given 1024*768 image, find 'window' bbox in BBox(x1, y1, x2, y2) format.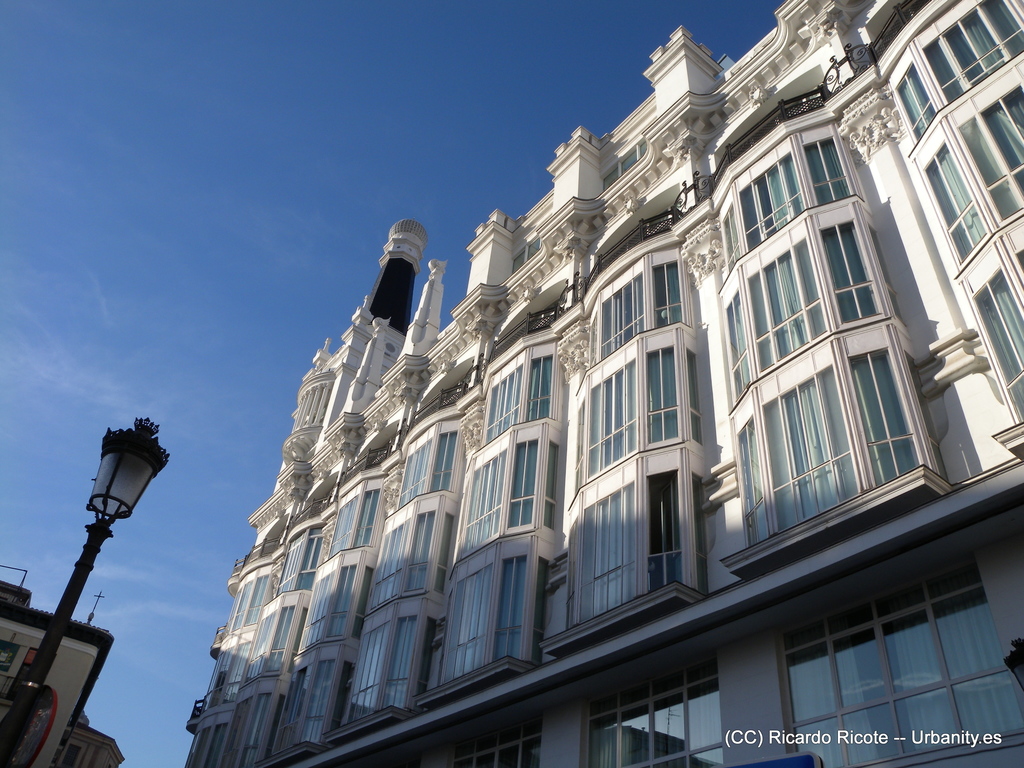
BBox(388, 416, 470, 515).
